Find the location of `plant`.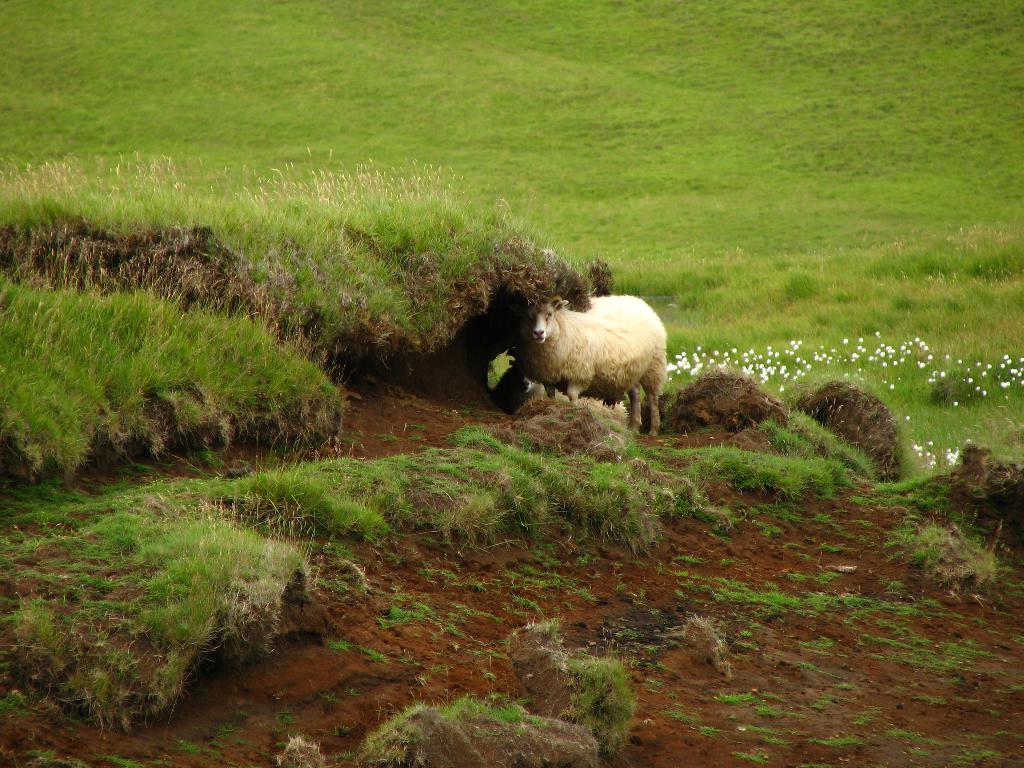
Location: [98, 752, 141, 767].
